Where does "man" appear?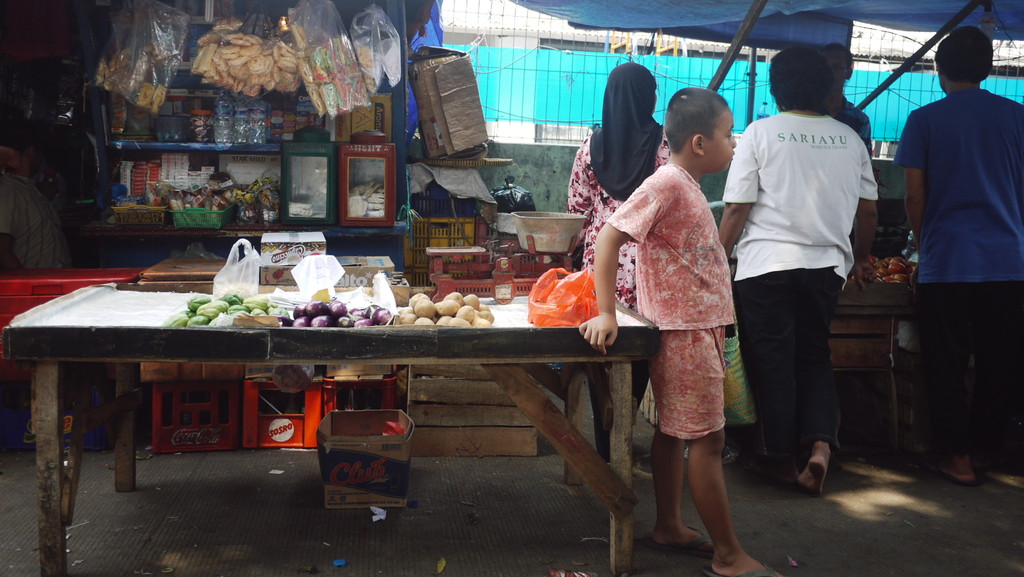
Appears at l=887, t=26, r=1018, b=485.
